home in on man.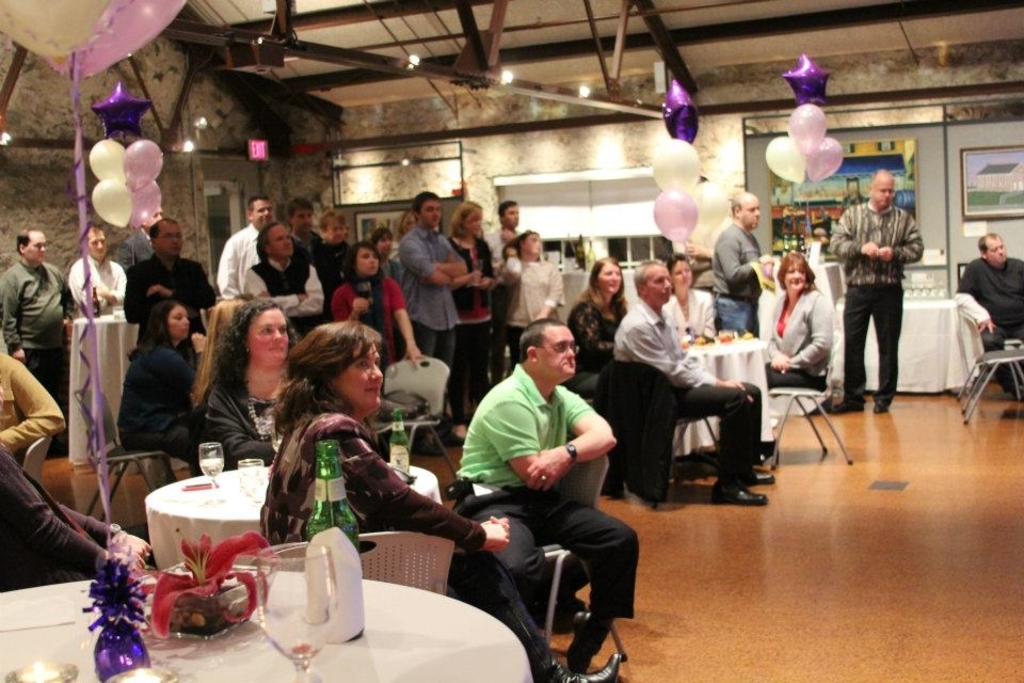
Homed in at locate(958, 233, 1023, 400).
